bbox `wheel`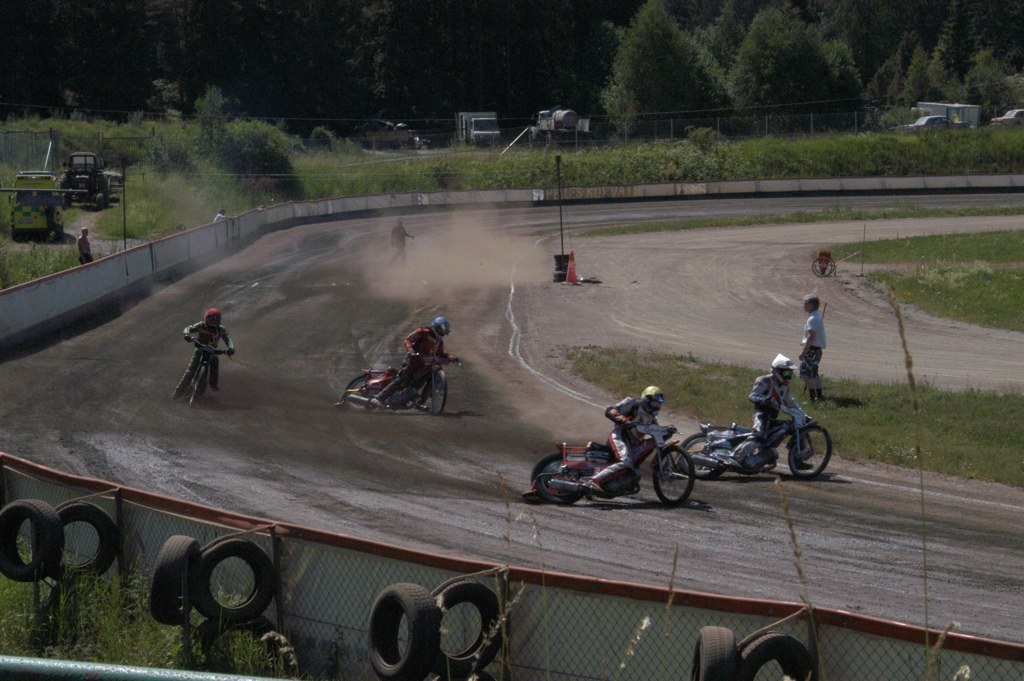
656/450/695/505
